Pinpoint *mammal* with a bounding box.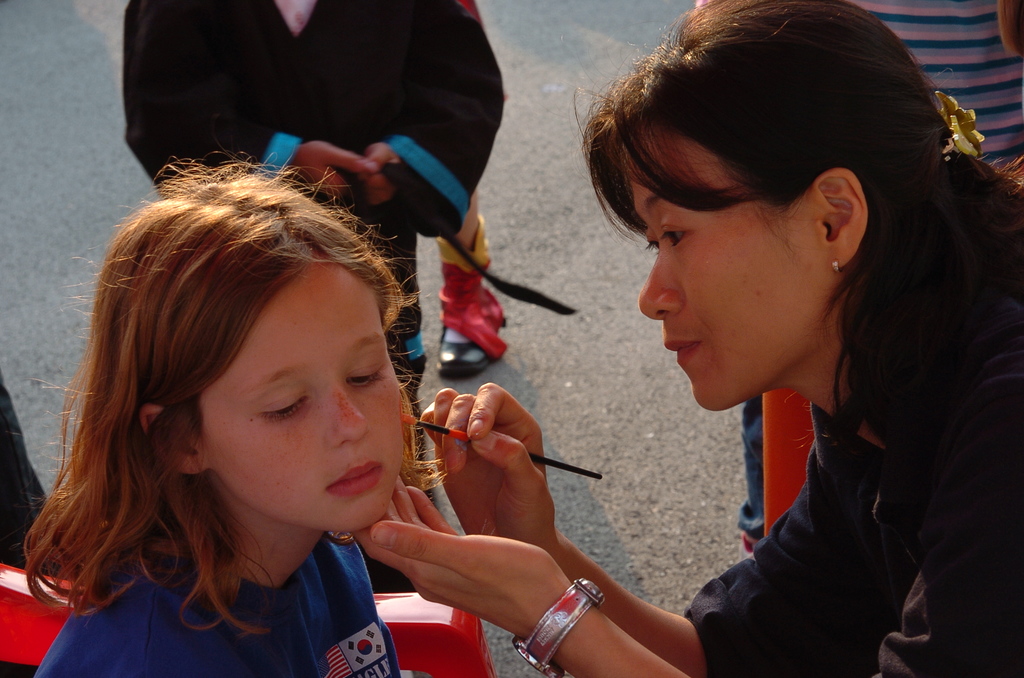
<bbox>442, 3, 505, 375</bbox>.
